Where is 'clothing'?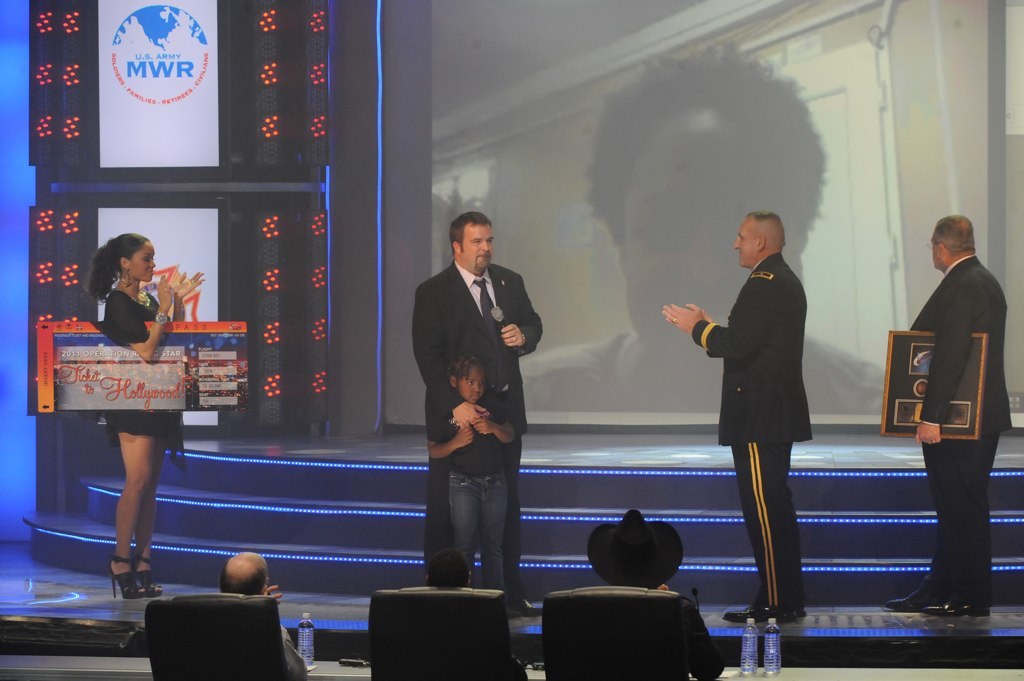
pyautogui.locateOnScreen(283, 623, 308, 680).
